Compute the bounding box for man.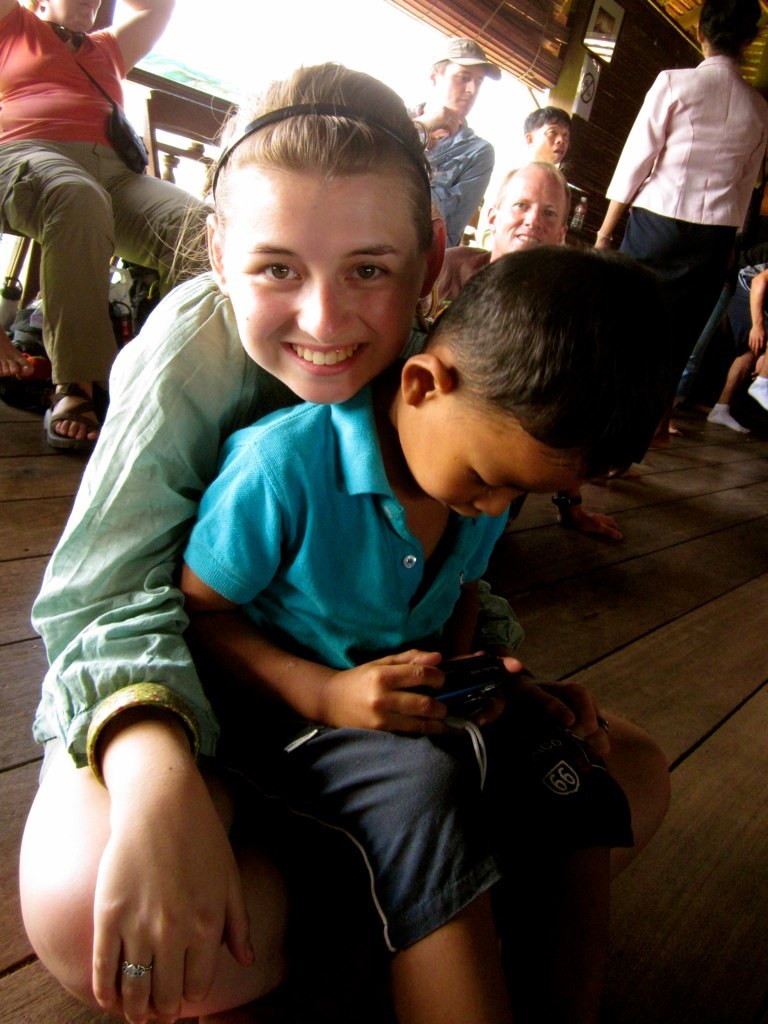
[x1=0, y1=0, x2=216, y2=450].
